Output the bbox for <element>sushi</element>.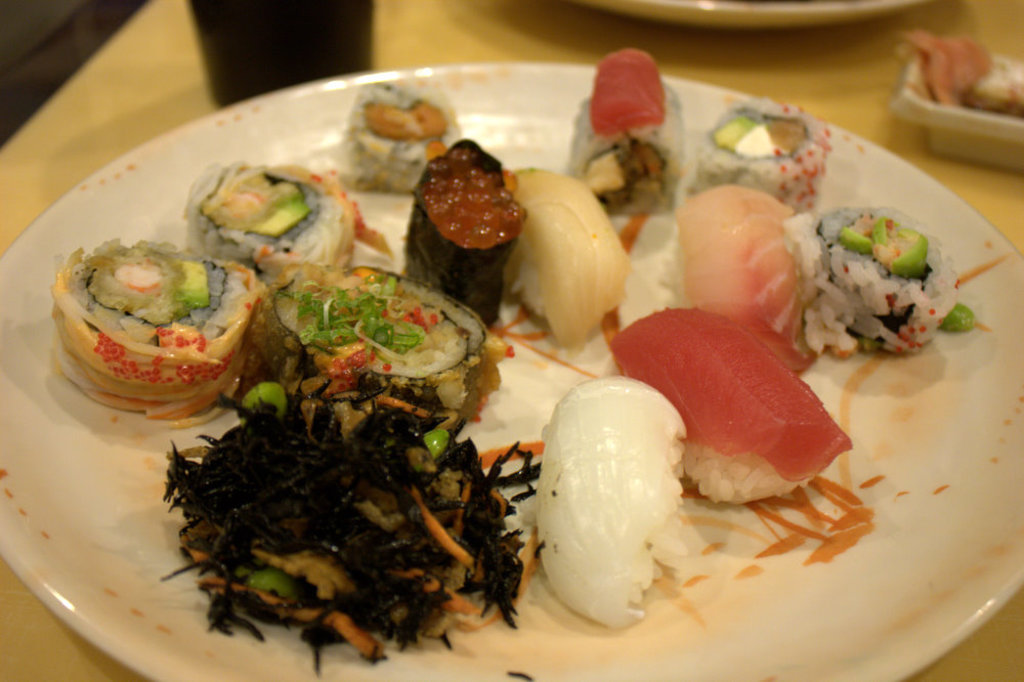
region(238, 255, 514, 441).
